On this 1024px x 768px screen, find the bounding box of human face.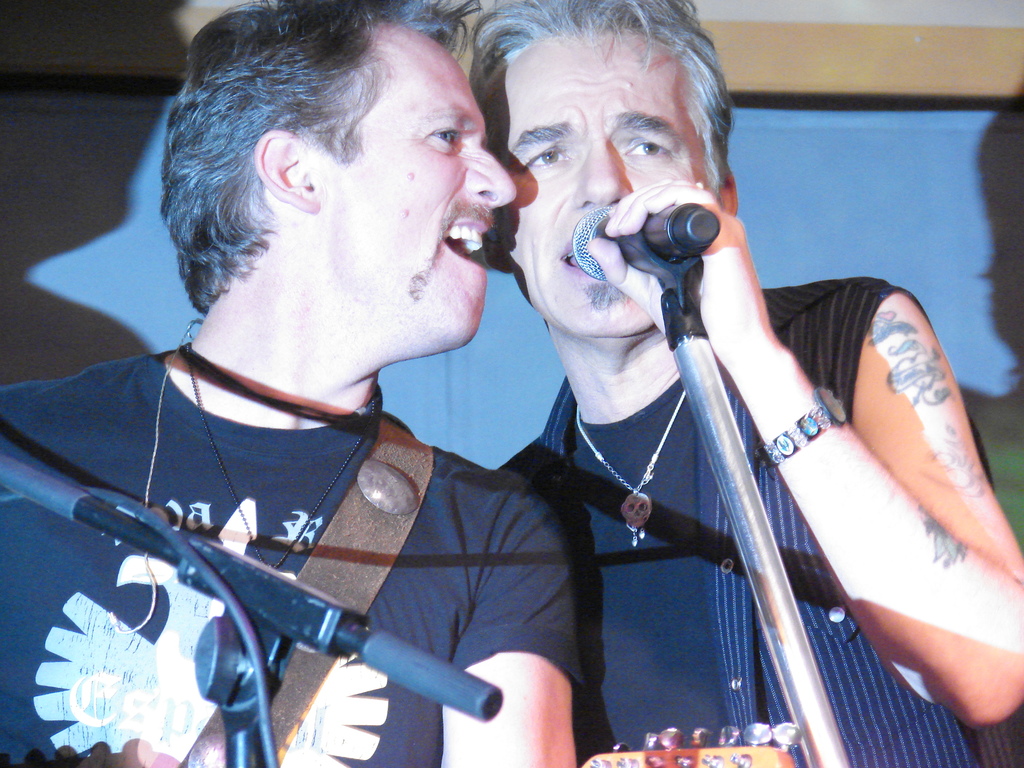
Bounding box: box=[501, 37, 708, 335].
